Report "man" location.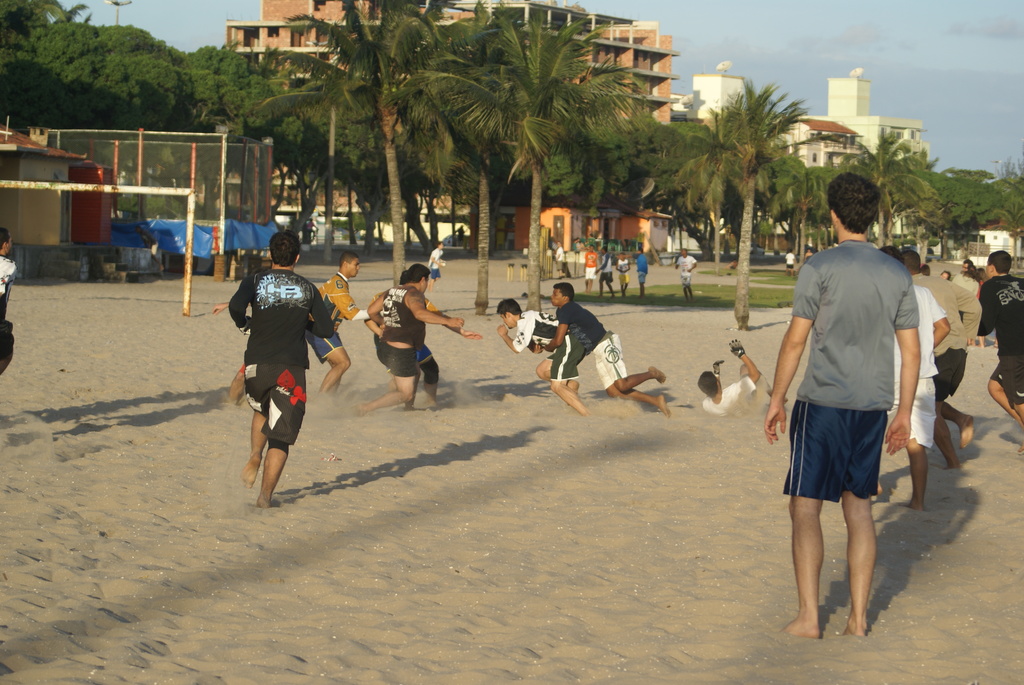
Report: detection(216, 304, 242, 410).
